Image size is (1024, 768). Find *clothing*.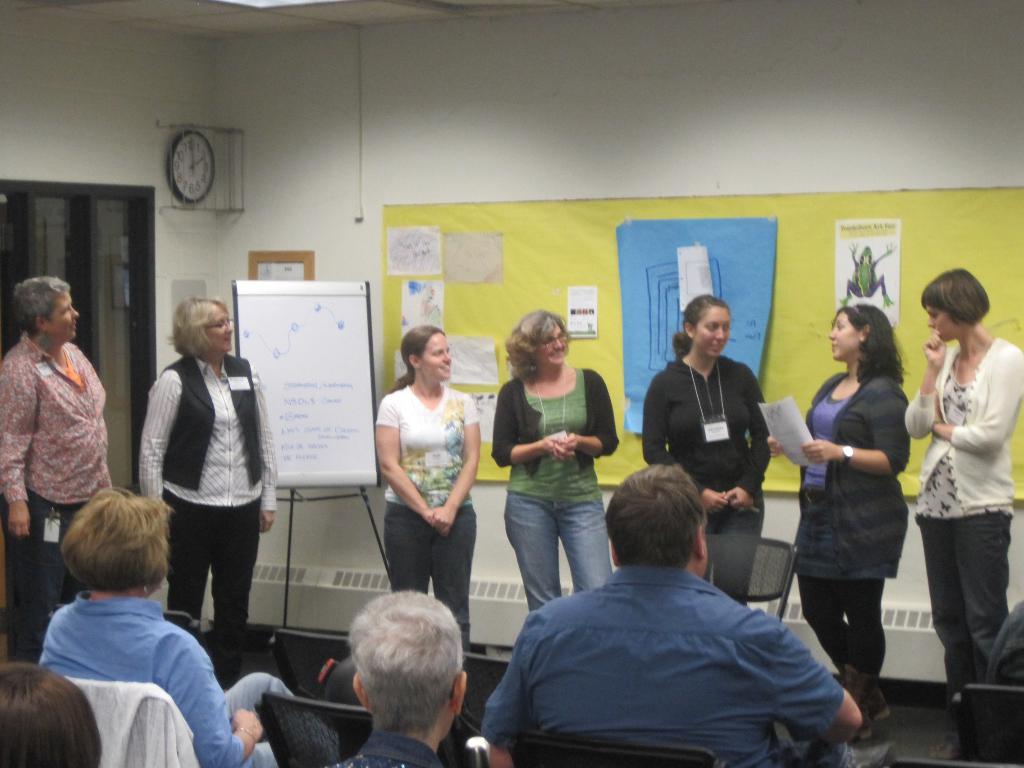
pyautogui.locateOnScreen(0, 328, 106, 669).
